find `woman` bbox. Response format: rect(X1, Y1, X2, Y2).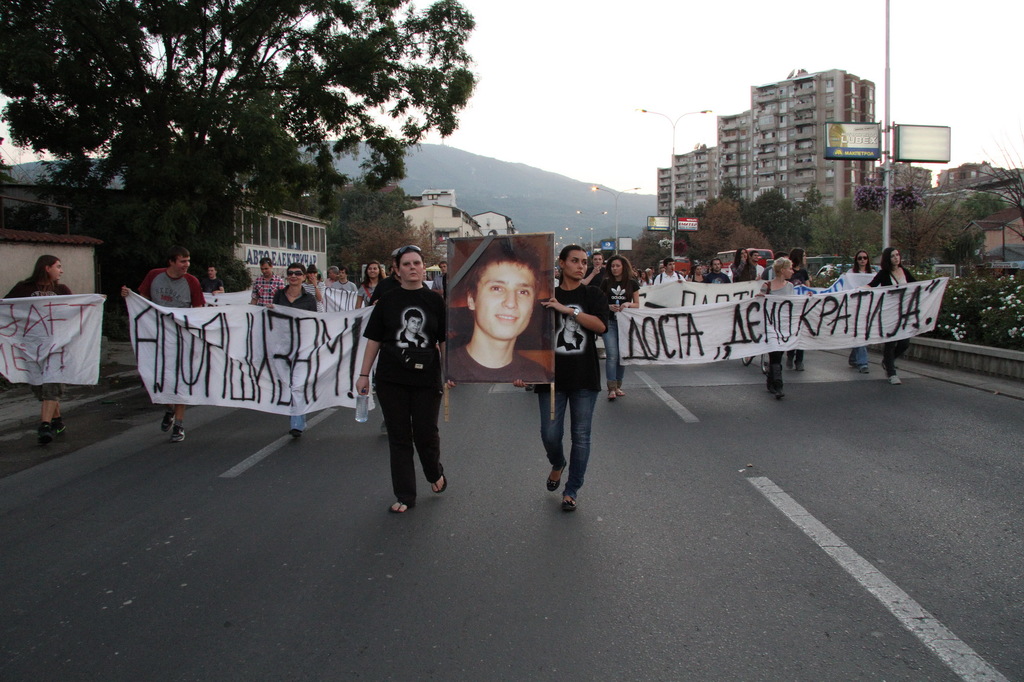
rect(731, 246, 758, 283).
